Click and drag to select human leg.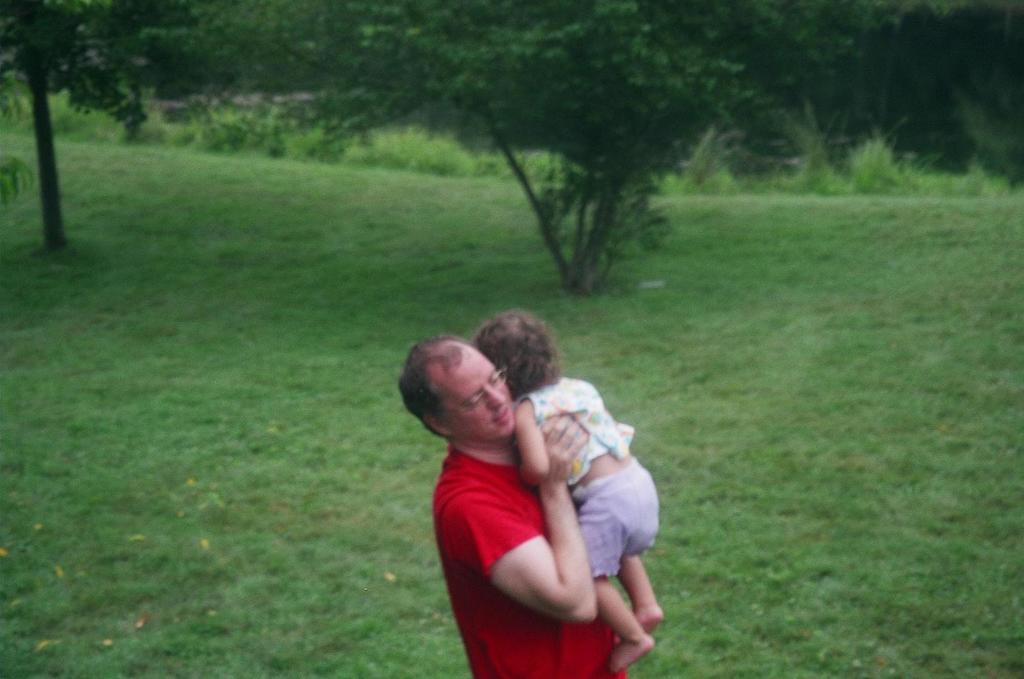
Selection: (left=581, top=482, right=652, bottom=671).
